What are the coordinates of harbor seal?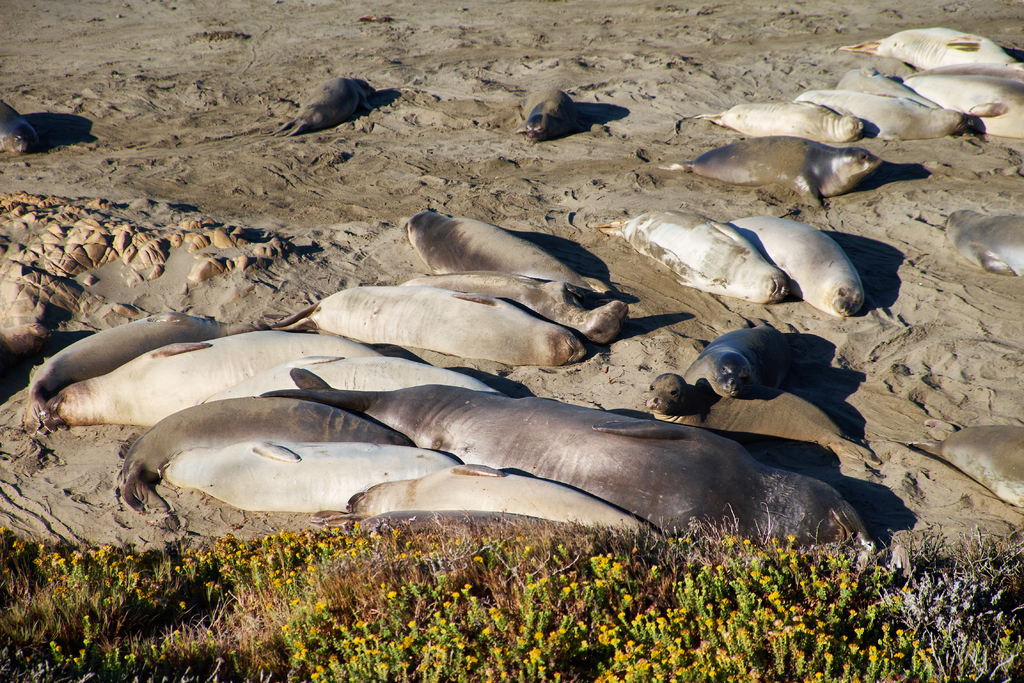
pyautogui.locateOnScreen(733, 206, 897, 315).
